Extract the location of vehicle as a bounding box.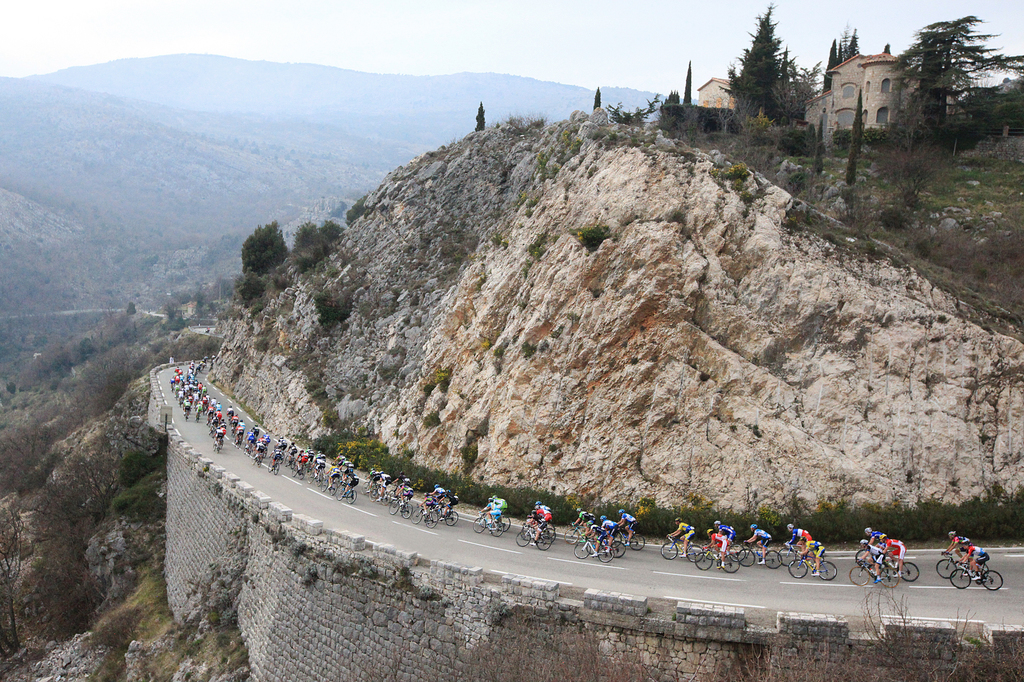
rect(386, 496, 415, 521).
